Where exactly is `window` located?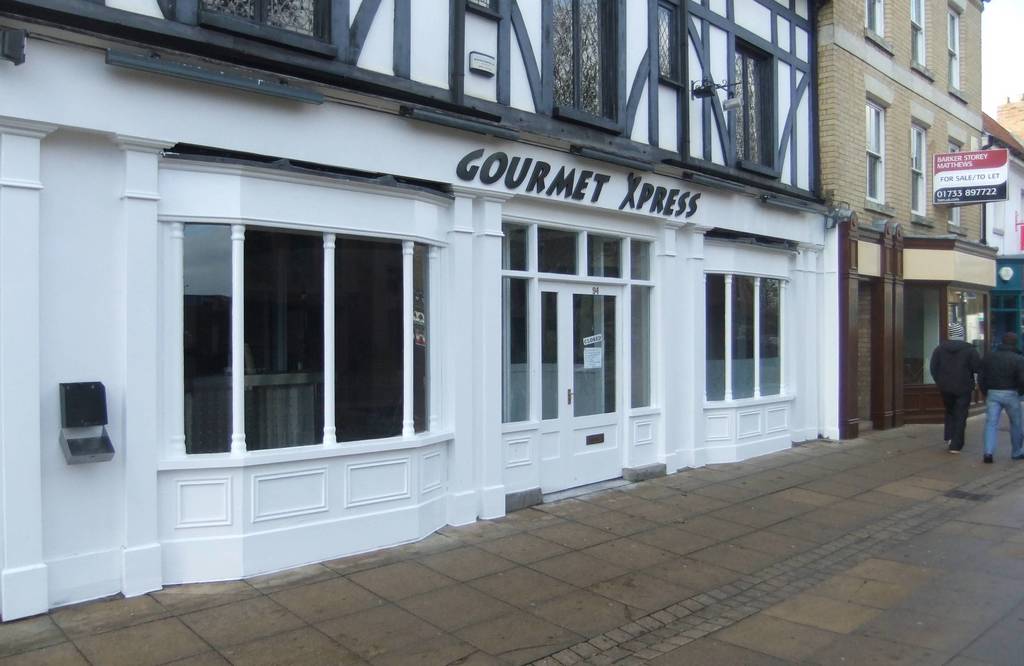
Its bounding box is [946, 122, 971, 240].
